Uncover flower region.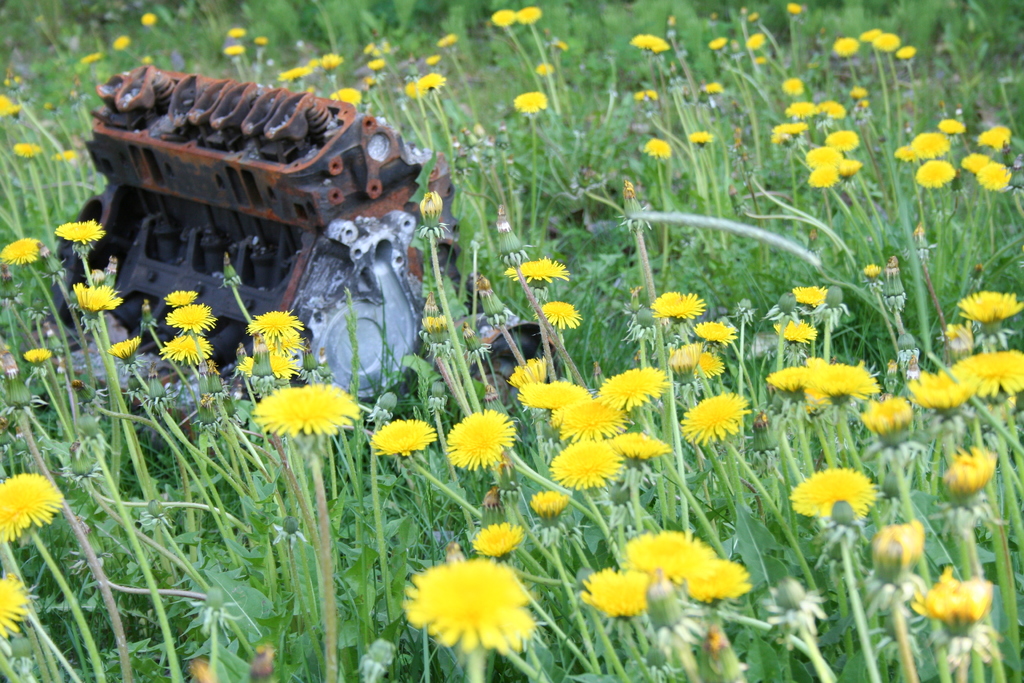
Uncovered: [left=556, top=404, right=614, bottom=432].
